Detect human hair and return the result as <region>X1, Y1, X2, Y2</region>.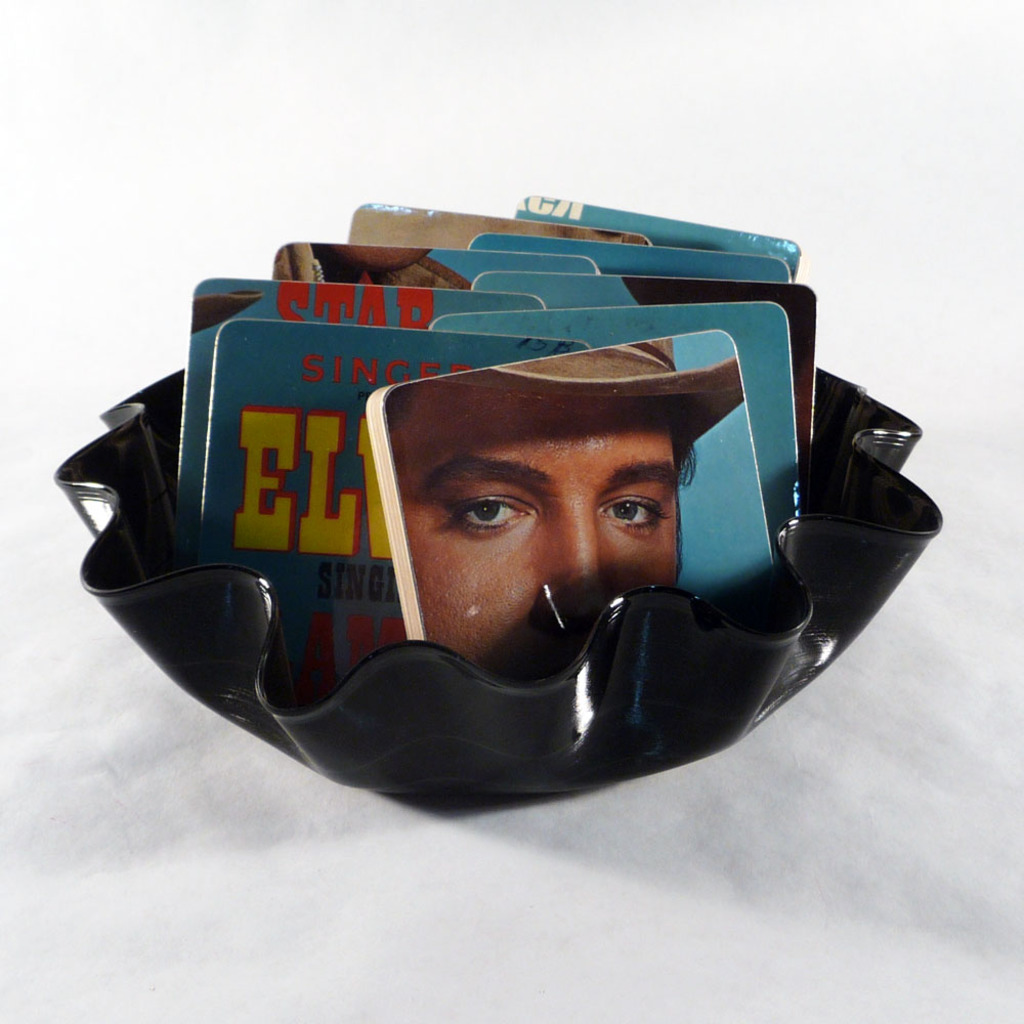
<region>663, 400, 705, 512</region>.
